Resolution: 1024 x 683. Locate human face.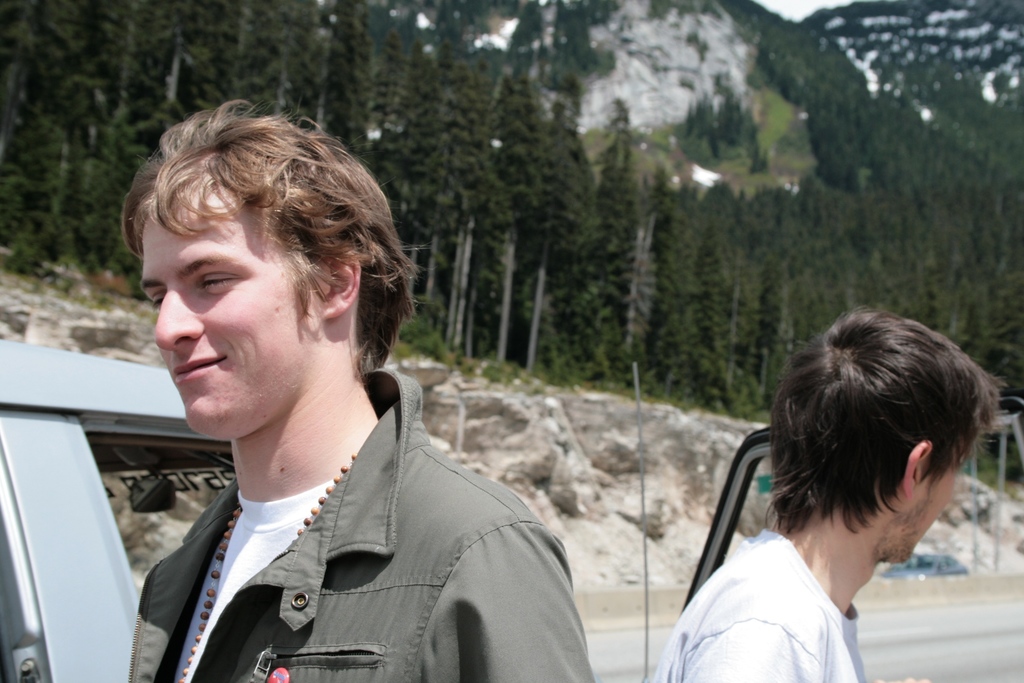
<box>141,183,321,439</box>.
